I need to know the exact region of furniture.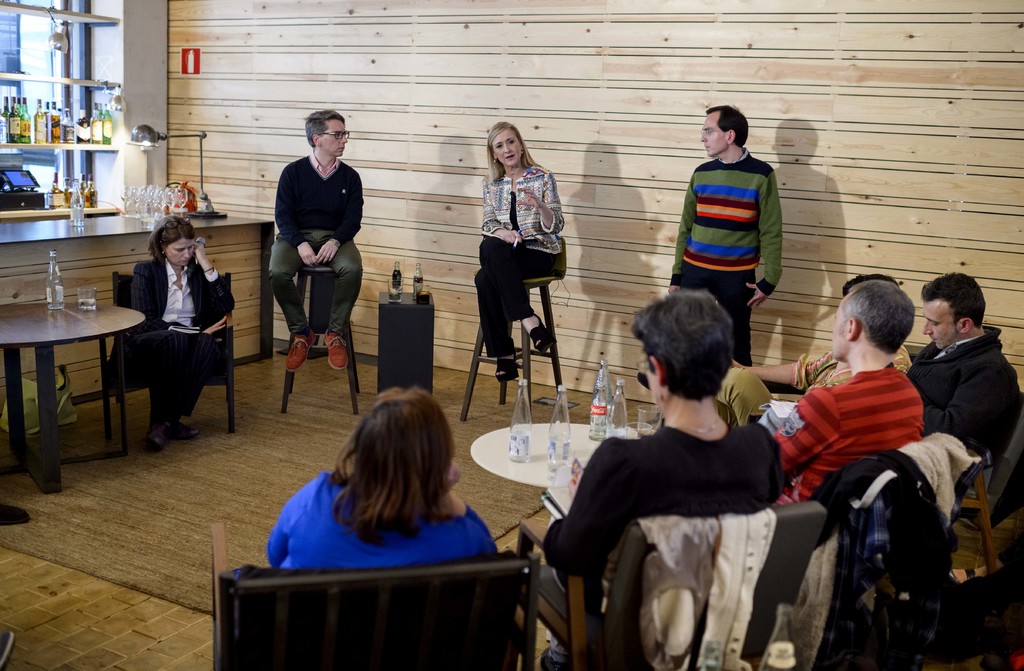
Region: pyautogui.locateOnScreen(108, 270, 236, 433).
